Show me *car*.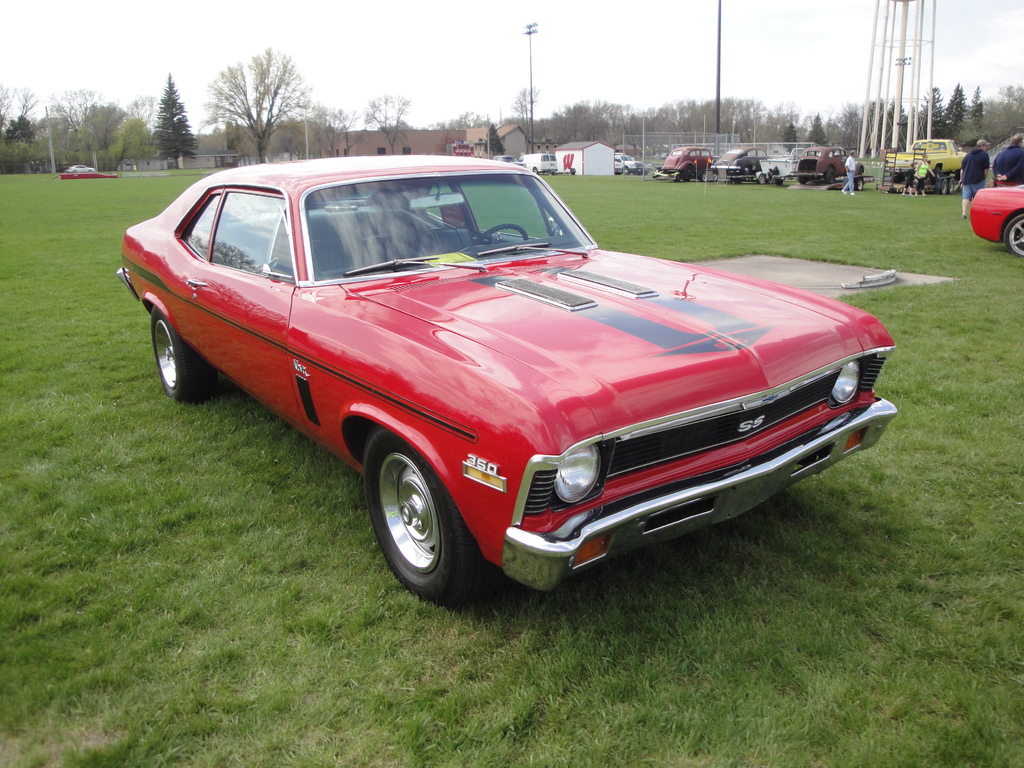
*car* is here: BBox(971, 184, 1023, 258).
